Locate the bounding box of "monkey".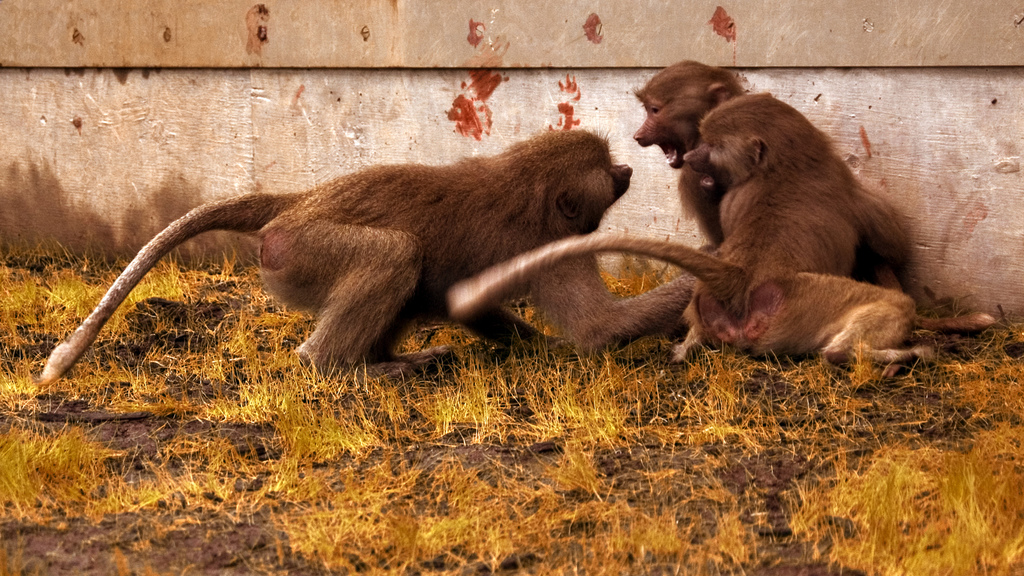
Bounding box: {"left": 632, "top": 60, "right": 996, "bottom": 335}.
